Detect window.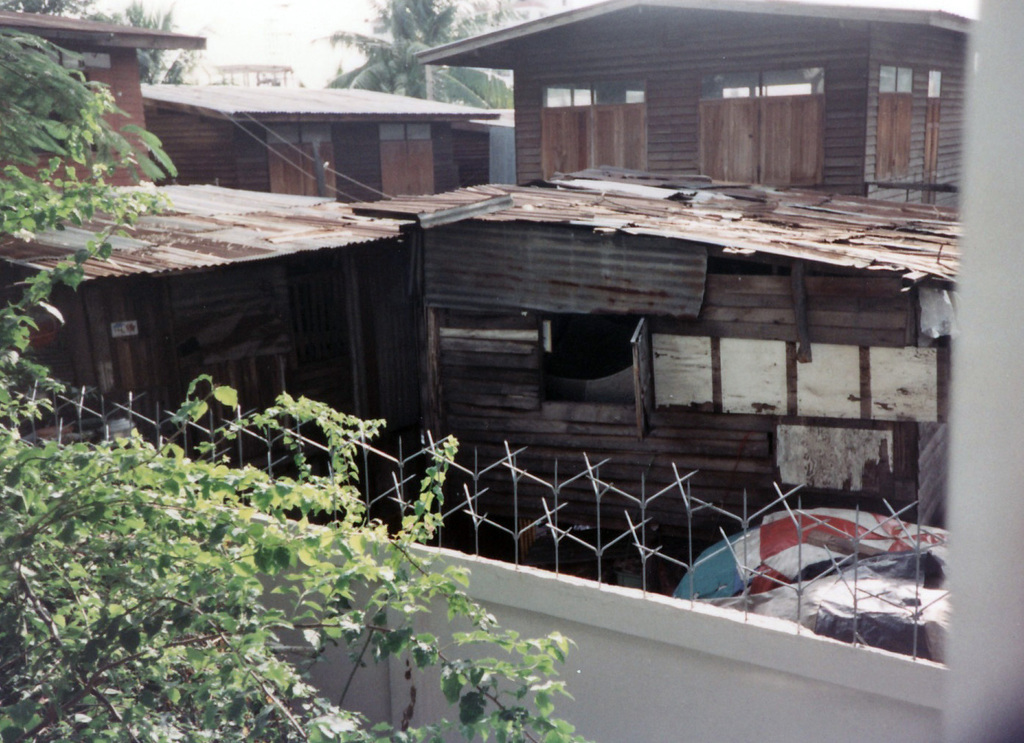
Detected at bbox=[379, 121, 435, 200].
